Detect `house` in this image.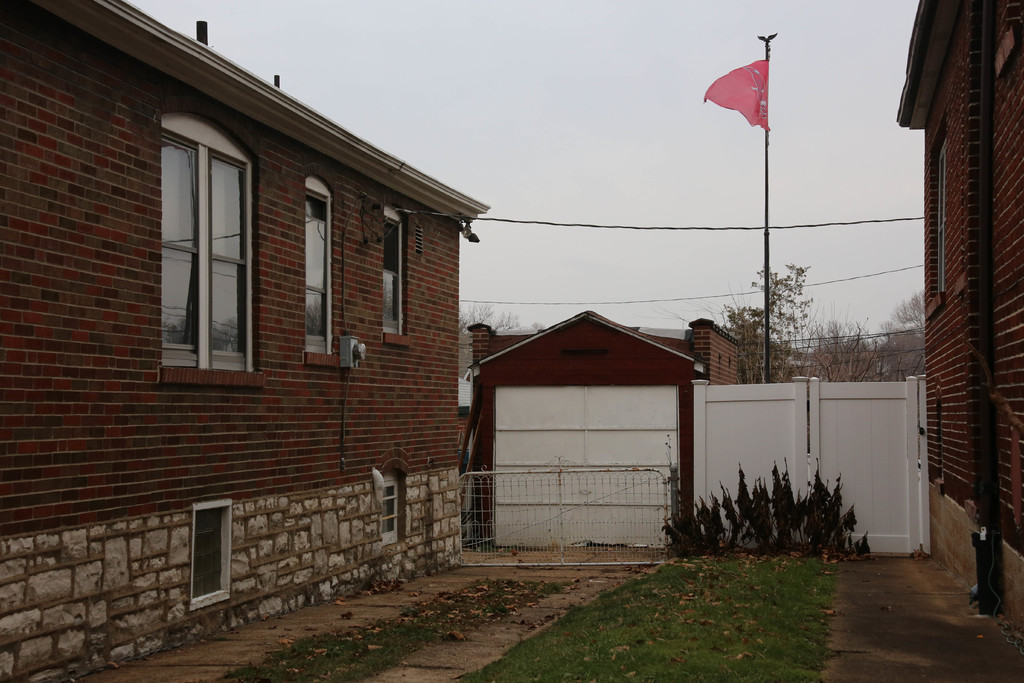
Detection: x1=454 y1=375 x2=476 y2=479.
